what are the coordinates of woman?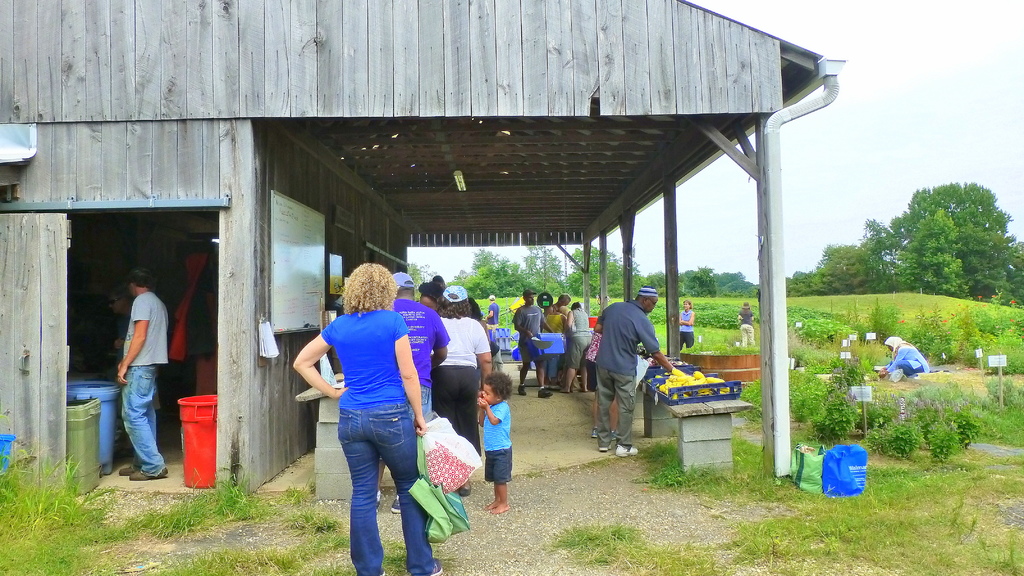
x1=429 y1=285 x2=492 y2=470.
